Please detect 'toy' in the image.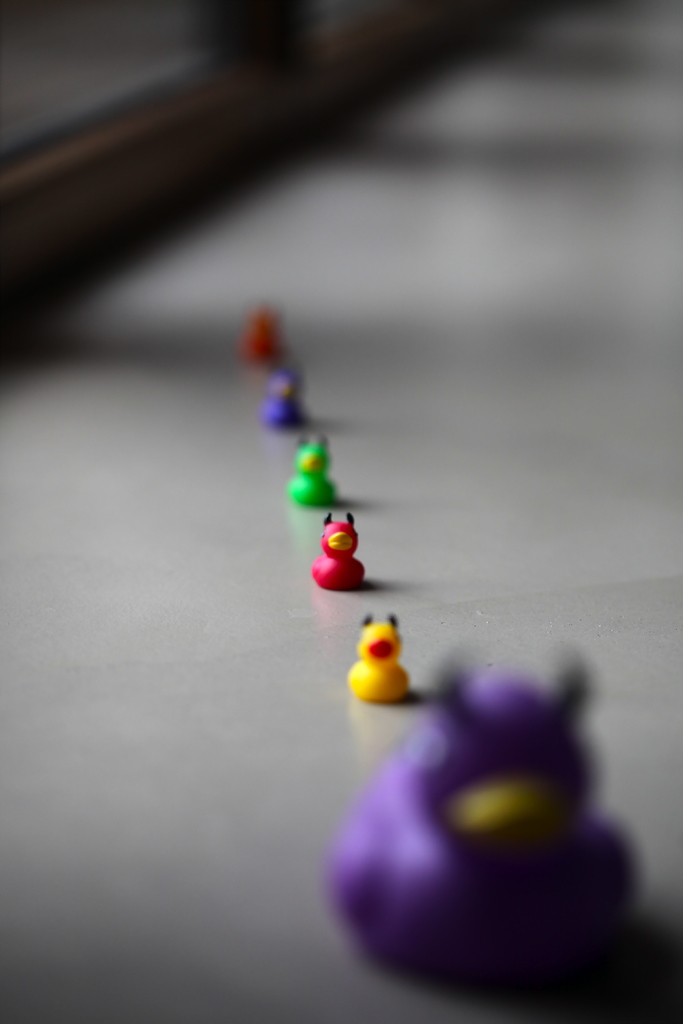
(302, 502, 367, 596).
